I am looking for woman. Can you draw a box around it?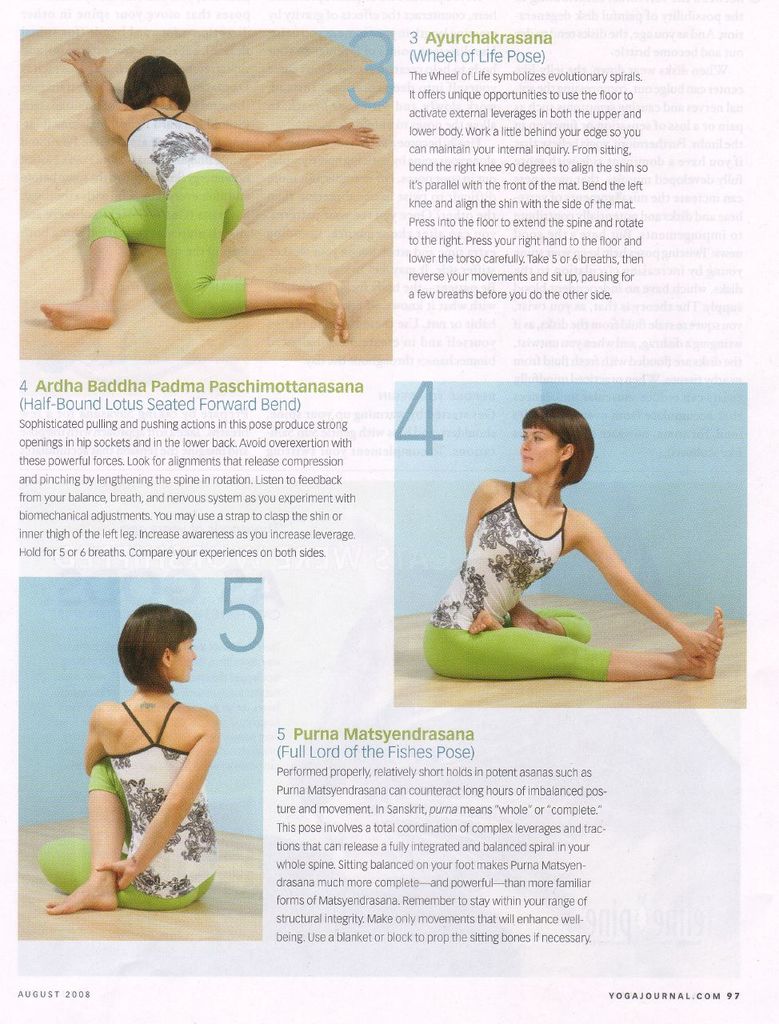
Sure, the bounding box is x1=38, y1=600, x2=232, y2=913.
